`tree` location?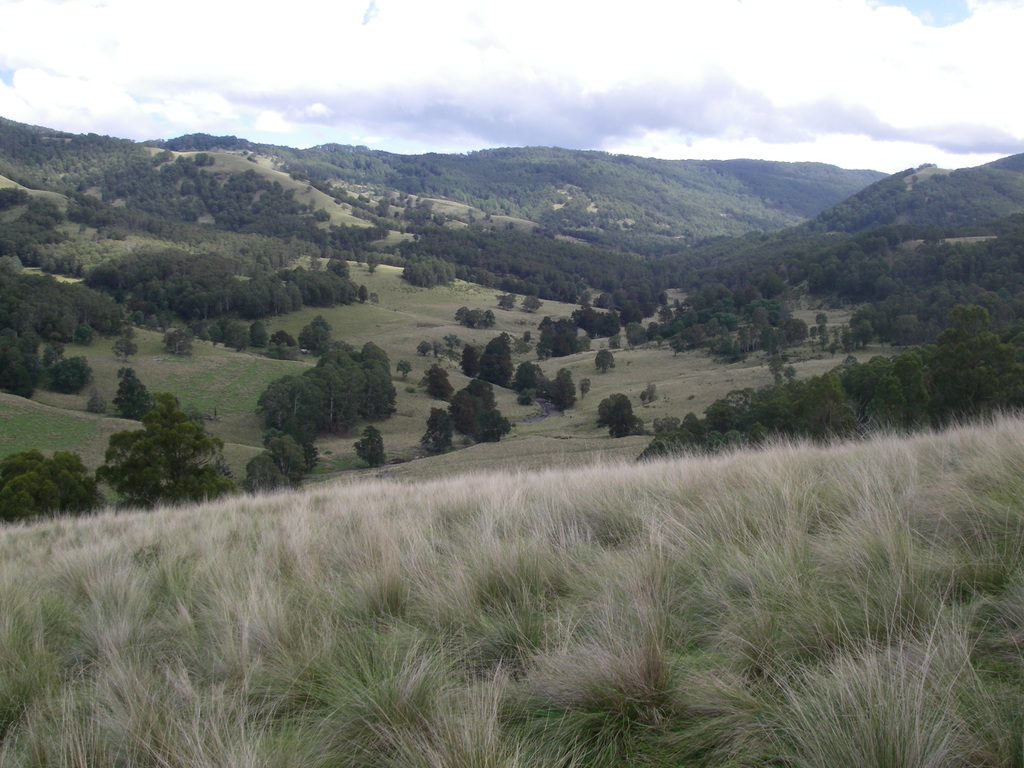
{"x1": 515, "y1": 358, "x2": 540, "y2": 390}
